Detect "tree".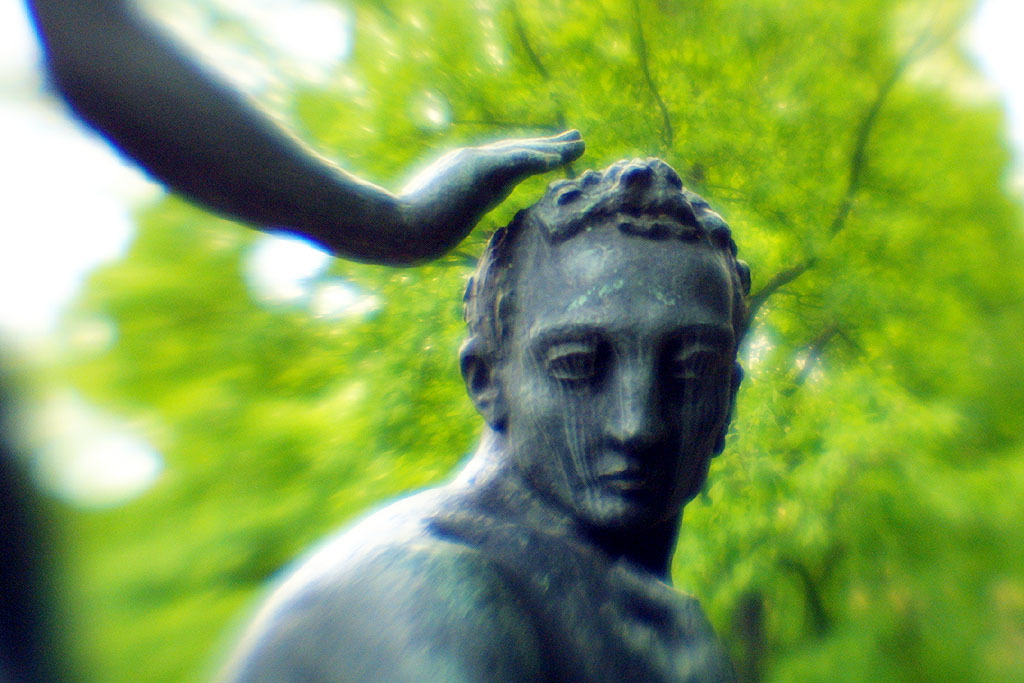
Detected at bbox=(55, 0, 1023, 682).
